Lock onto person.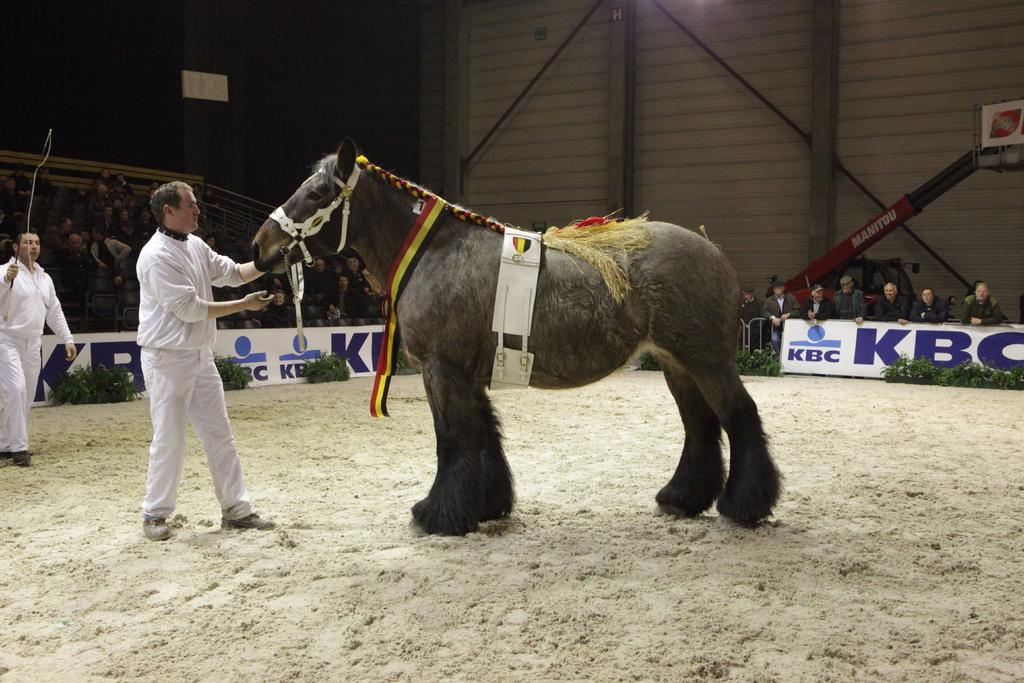
Locked: 39,215,74,261.
